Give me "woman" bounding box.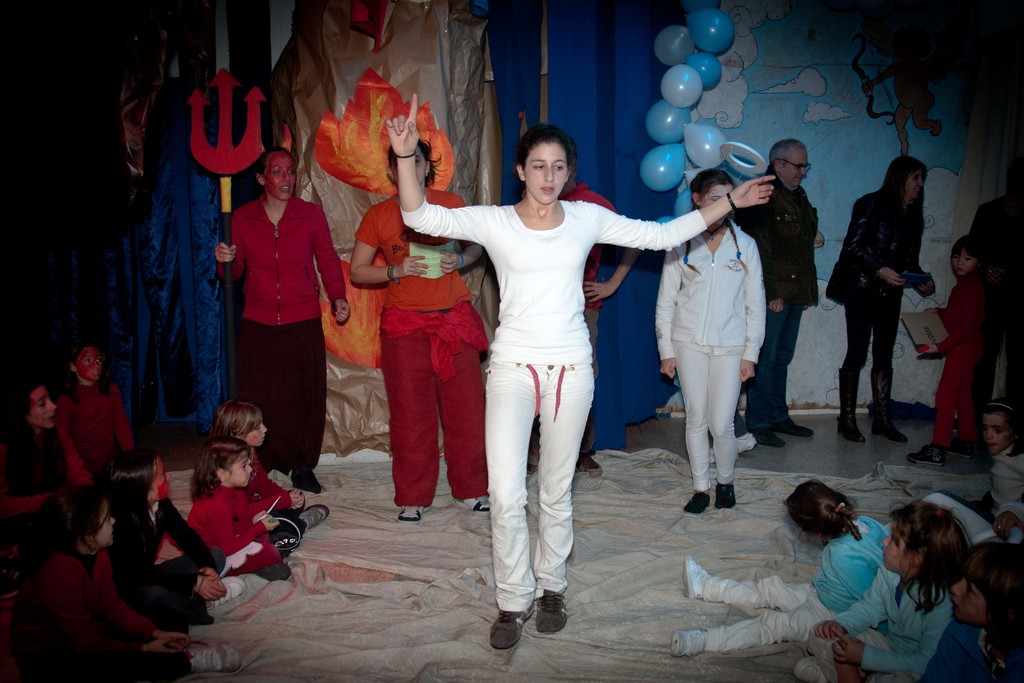
(218, 145, 354, 493).
